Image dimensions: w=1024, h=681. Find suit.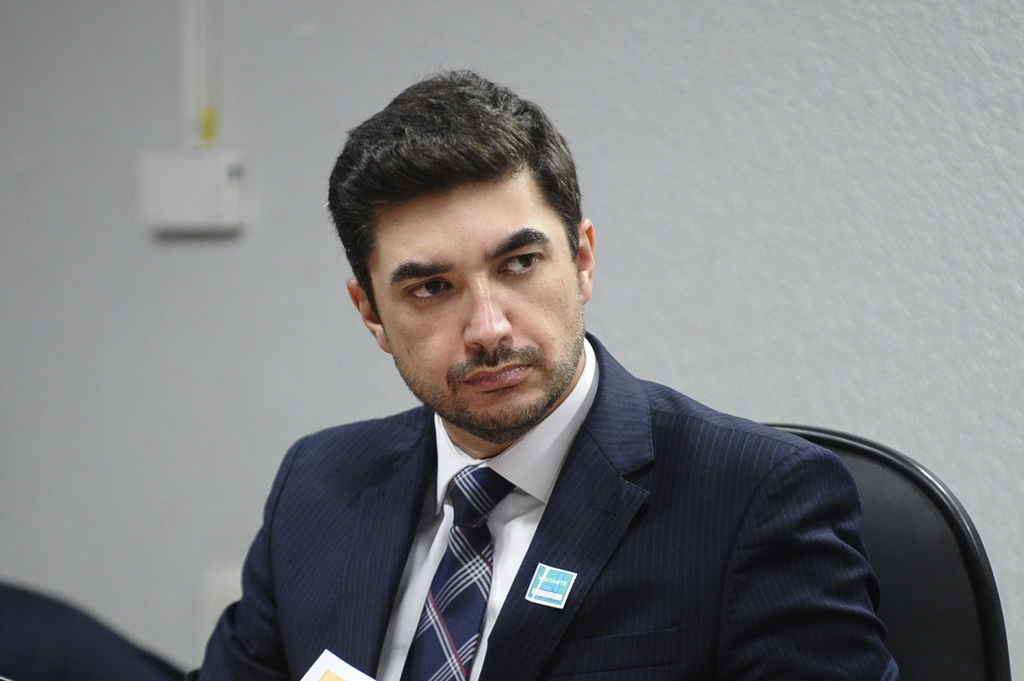
[left=168, top=336, right=943, bottom=665].
